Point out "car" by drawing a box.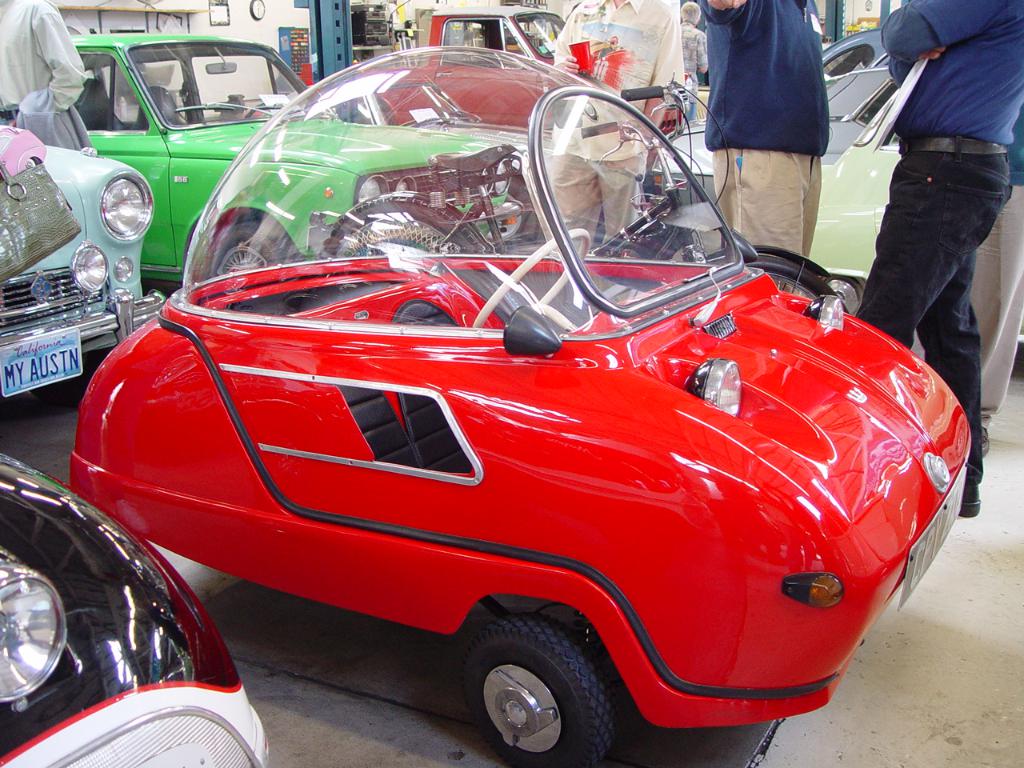
region(73, 45, 978, 765).
